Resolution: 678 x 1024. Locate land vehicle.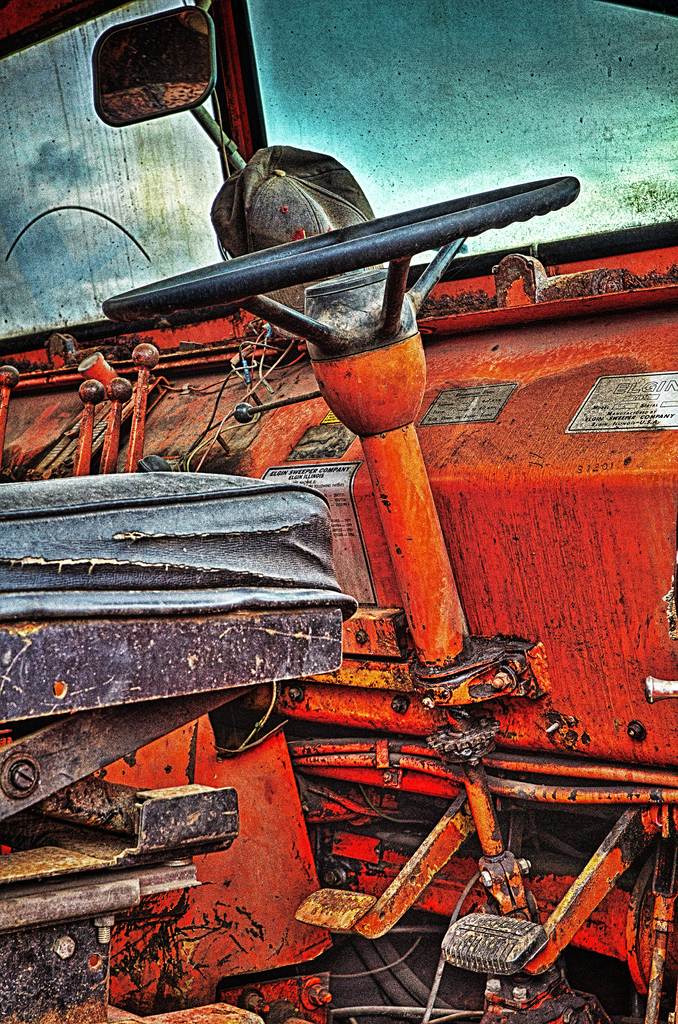
{"x1": 0, "y1": 0, "x2": 677, "y2": 1023}.
